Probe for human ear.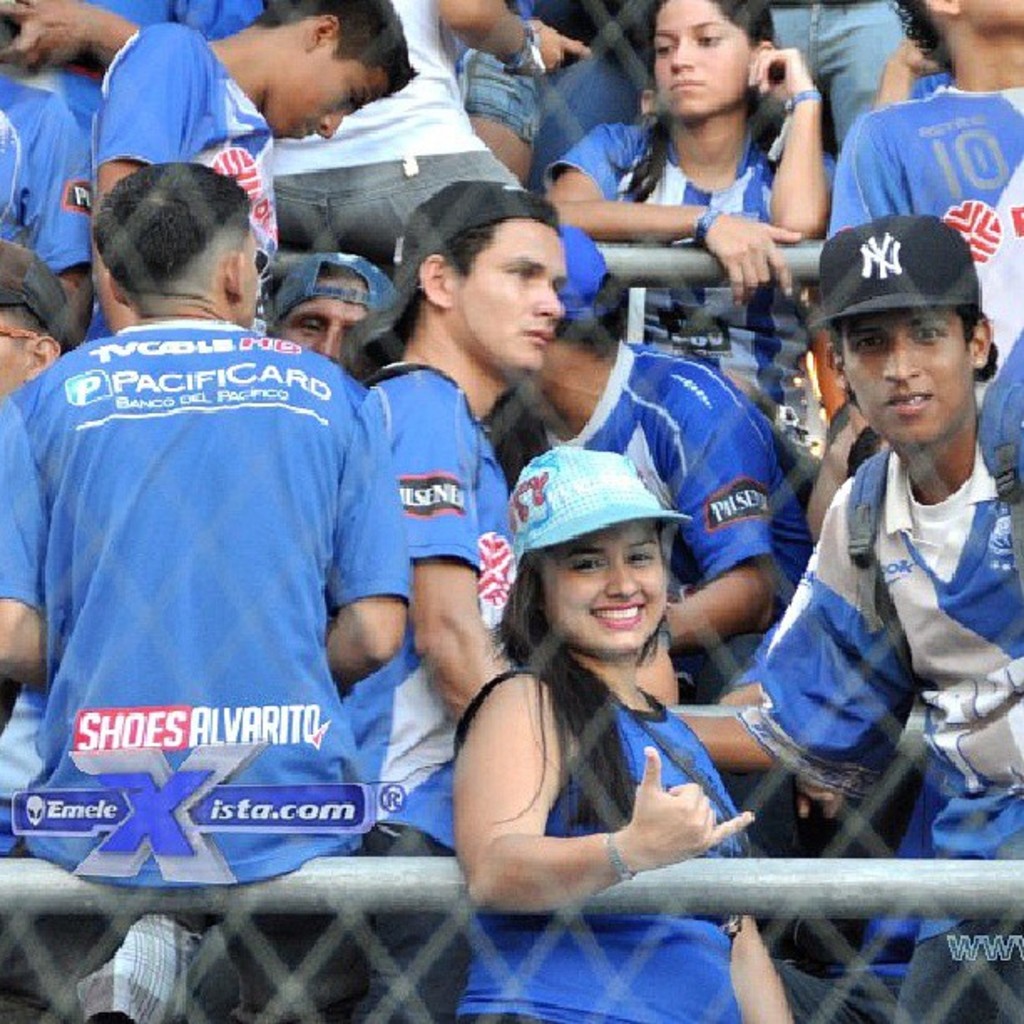
Probe result: x1=110, y1=276, x2=132, y2=305.
